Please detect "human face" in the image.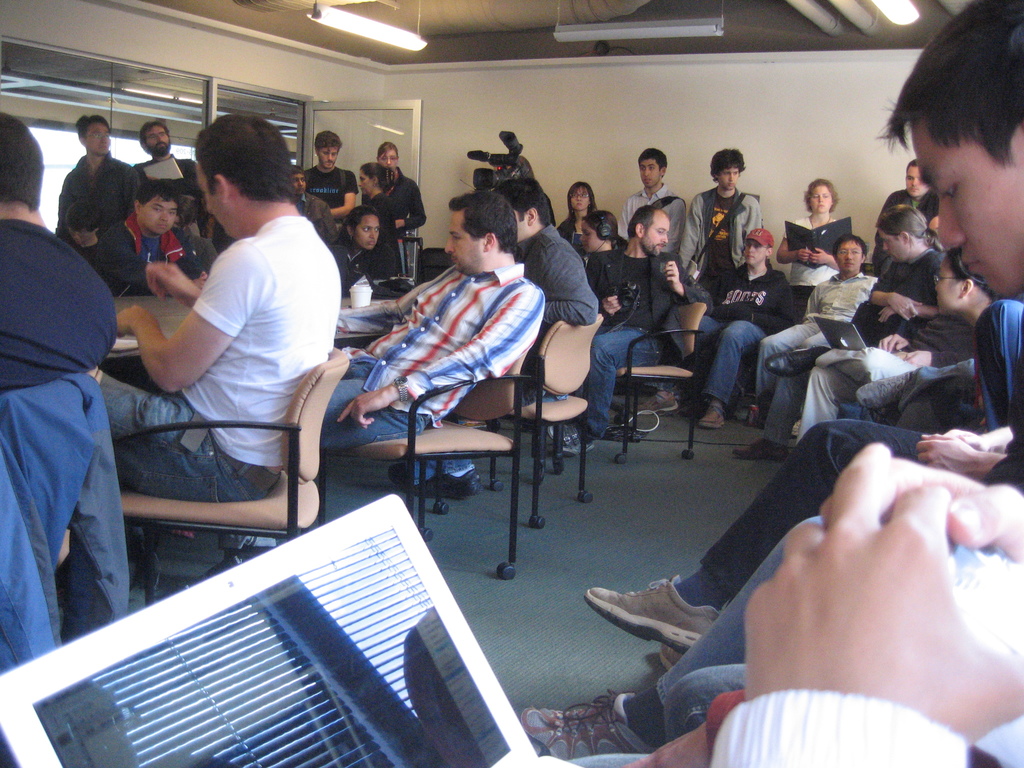
left=86, top=123, right=111, bottom=153.
